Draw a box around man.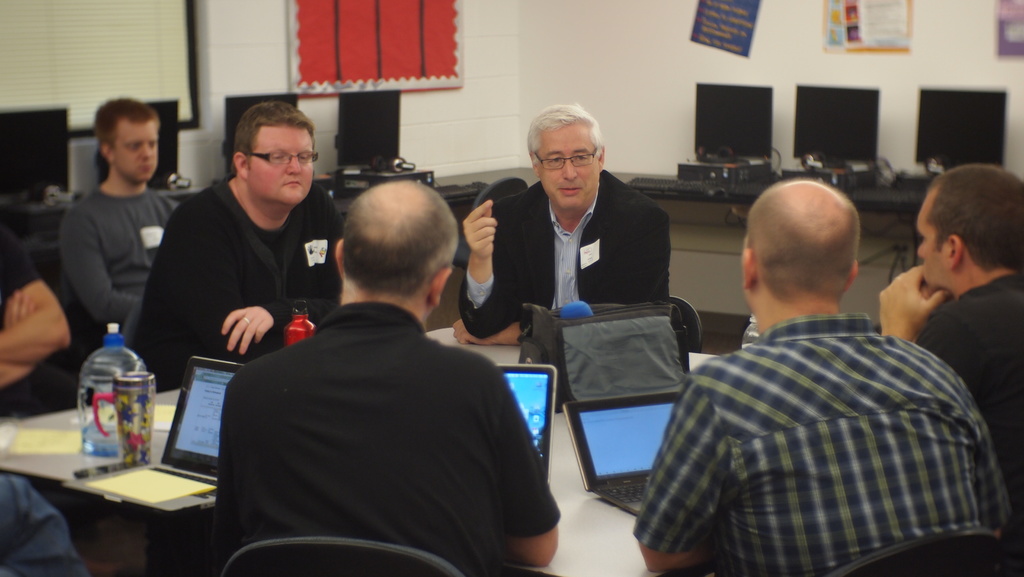
Rect(210, 179, 556, 576).
